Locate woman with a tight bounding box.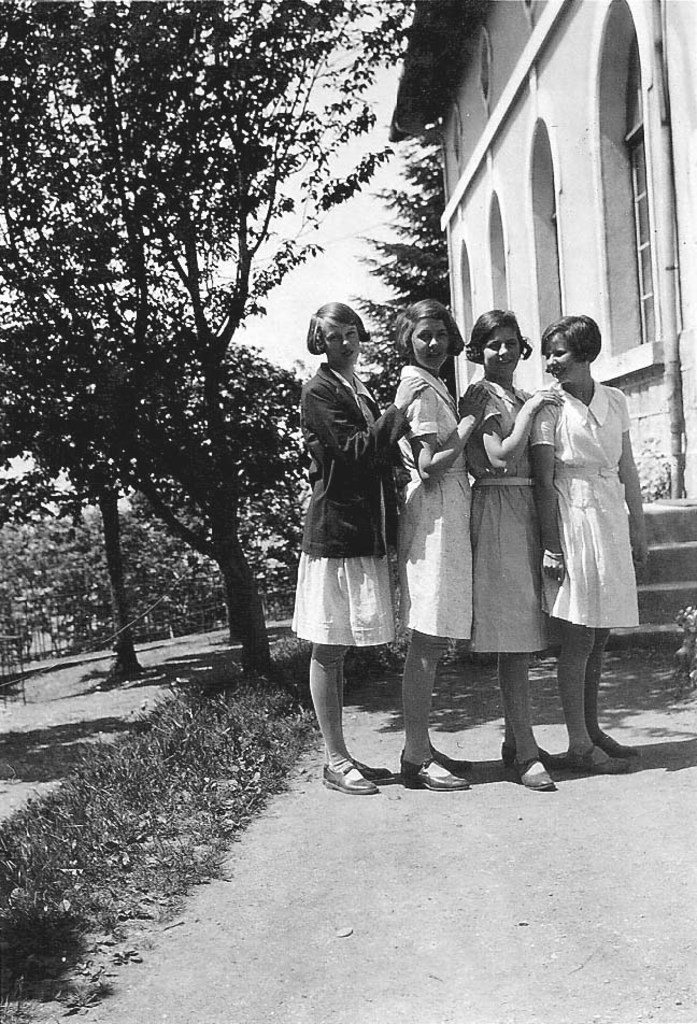
{"x1": 285, "y1": 294, "x2": 431, "y2": 792}.
